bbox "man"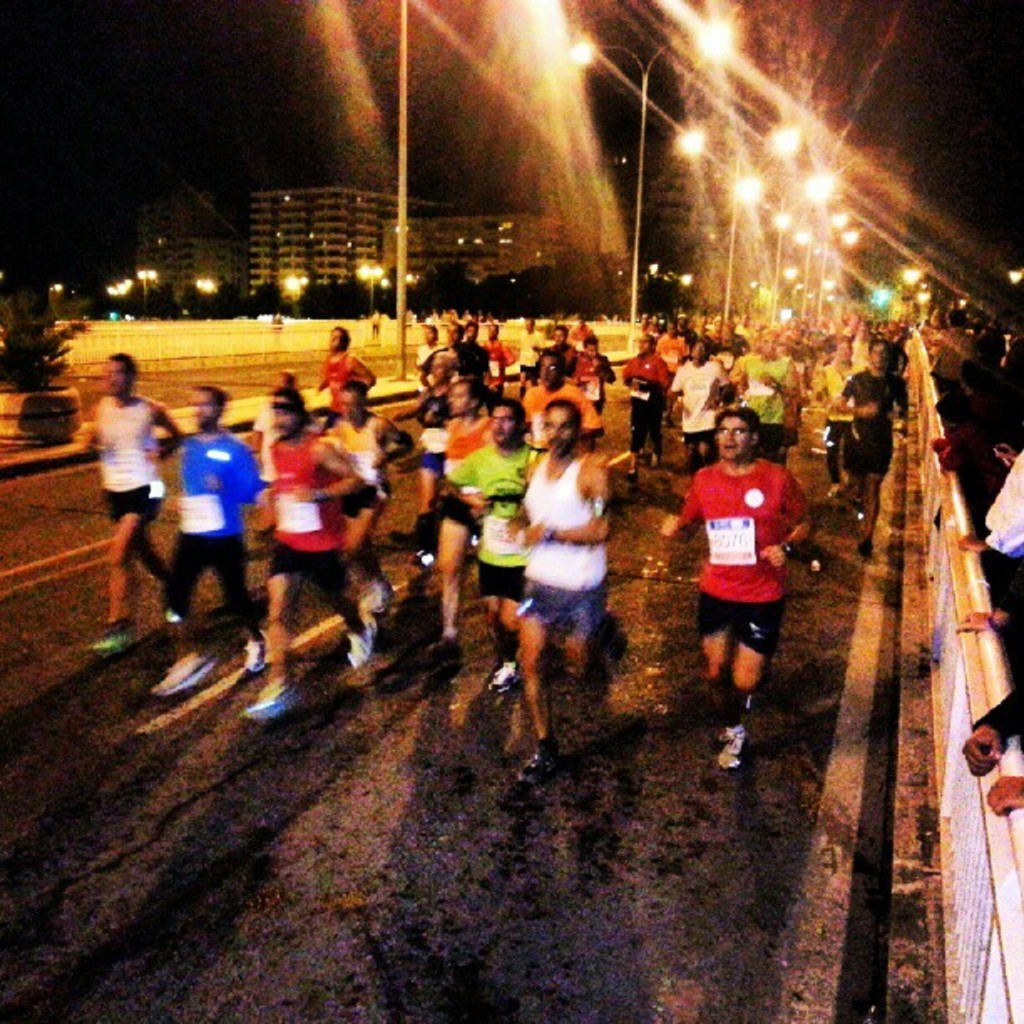
bbox(428, 320, 479, 368)
